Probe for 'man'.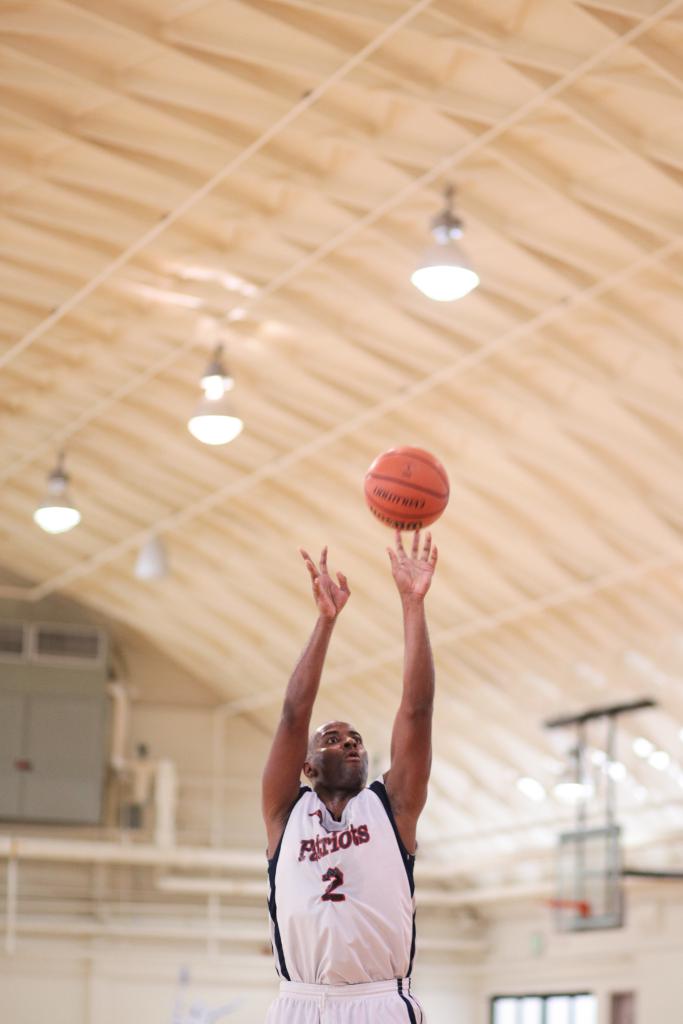
Probe result: rect(251, 537, 447, 993).
